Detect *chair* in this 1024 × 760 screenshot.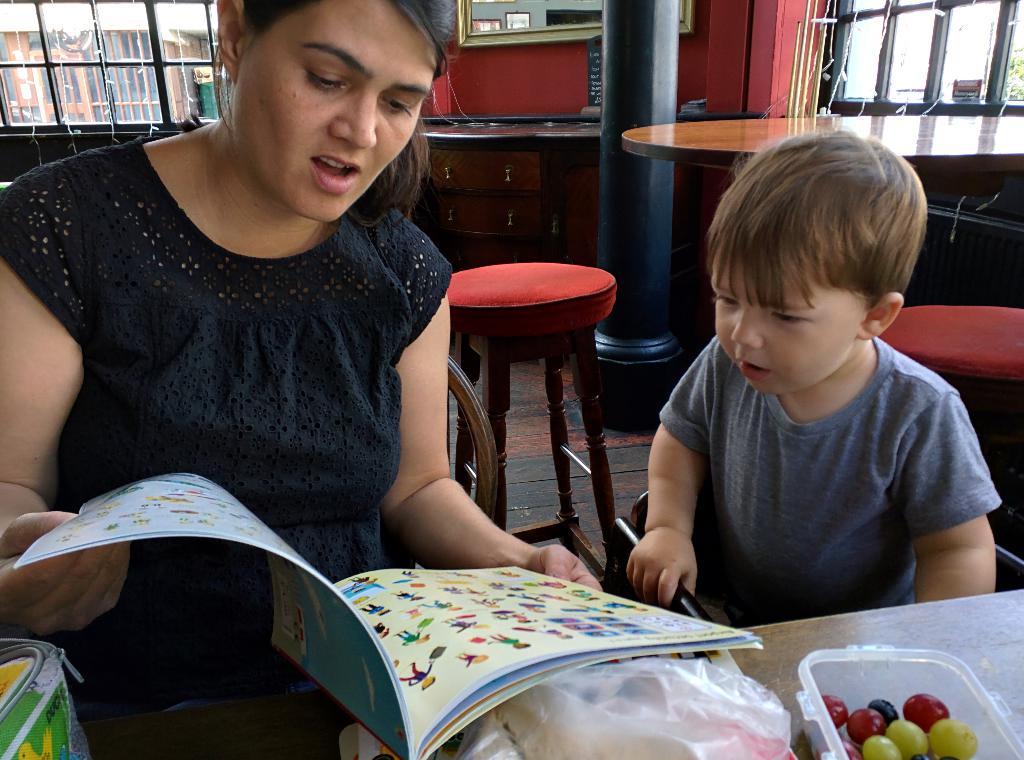
Detection: {"left": 384, "top": 188, "right": 620, "bottom": 595}.
